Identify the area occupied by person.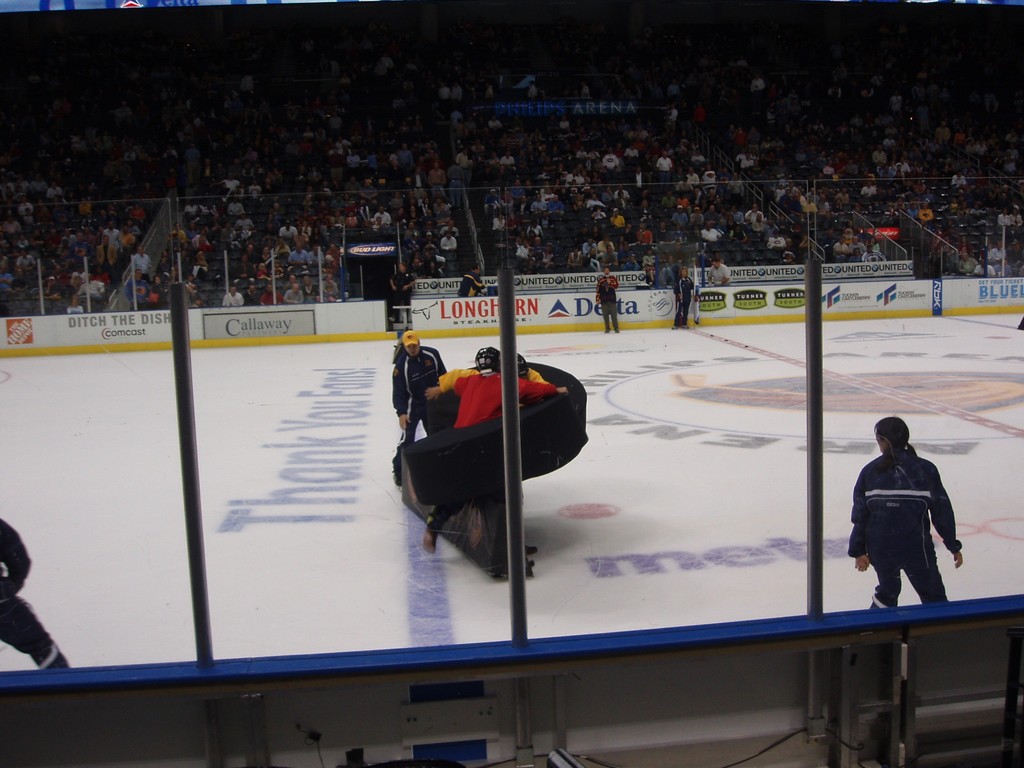
Area: crop(300, 276, 319, 305).
